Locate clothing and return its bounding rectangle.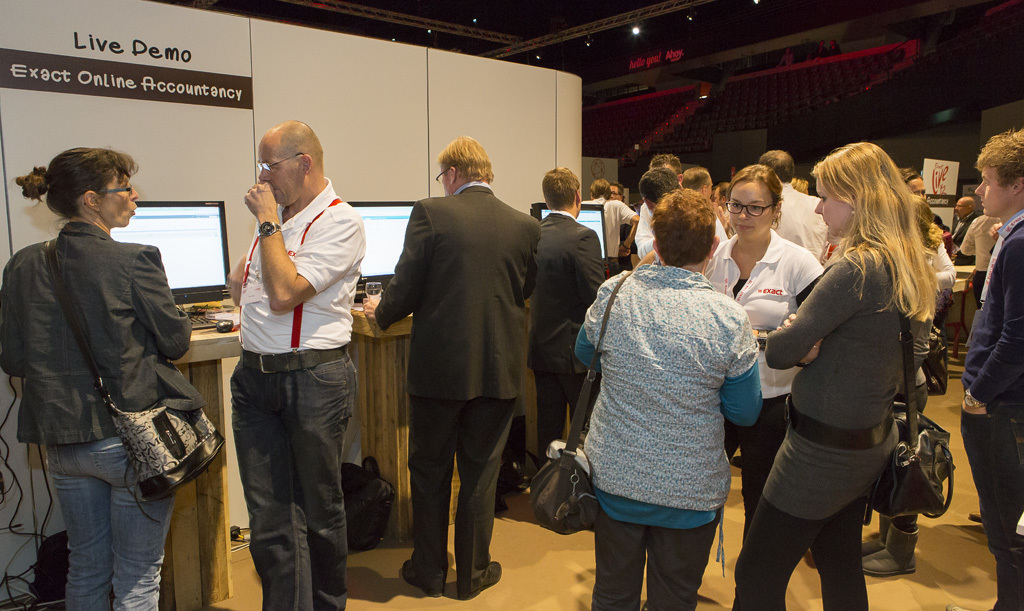
377,176,537,587.
